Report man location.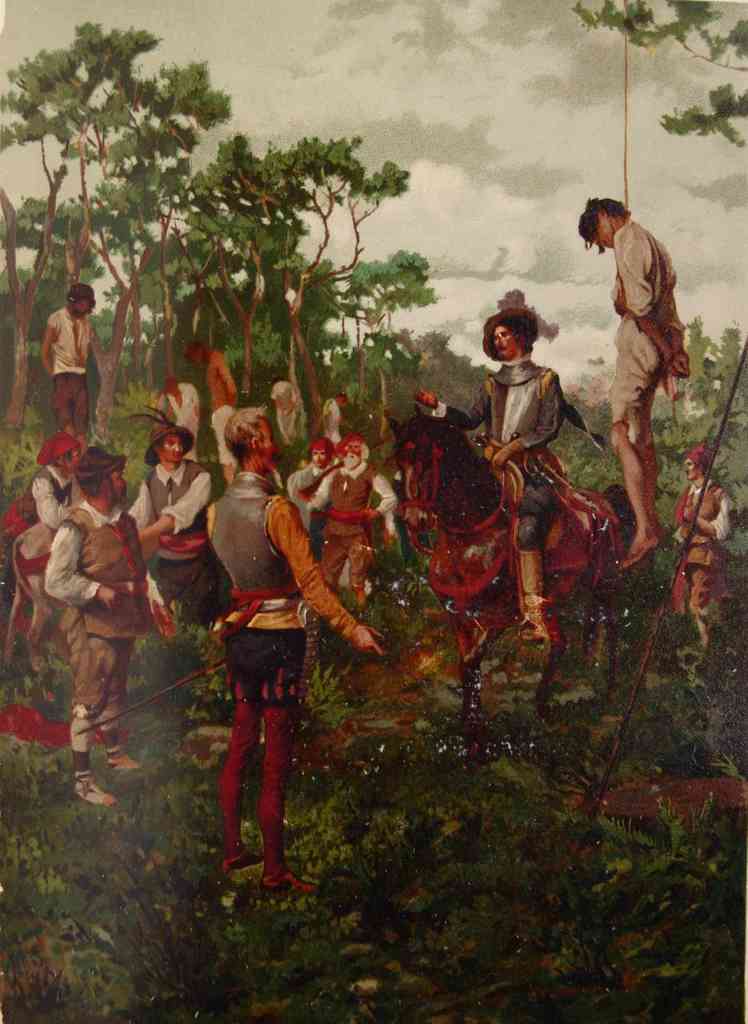
Report: rect(161, 378, 199, 459).
